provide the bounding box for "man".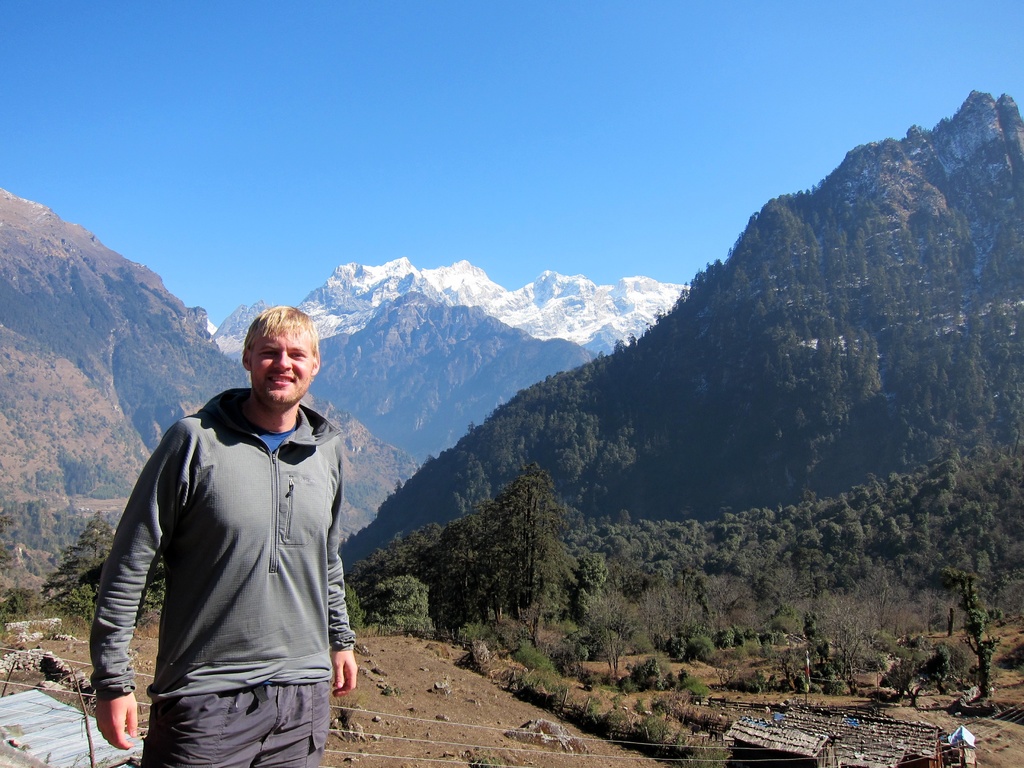
86:310:357:767.
